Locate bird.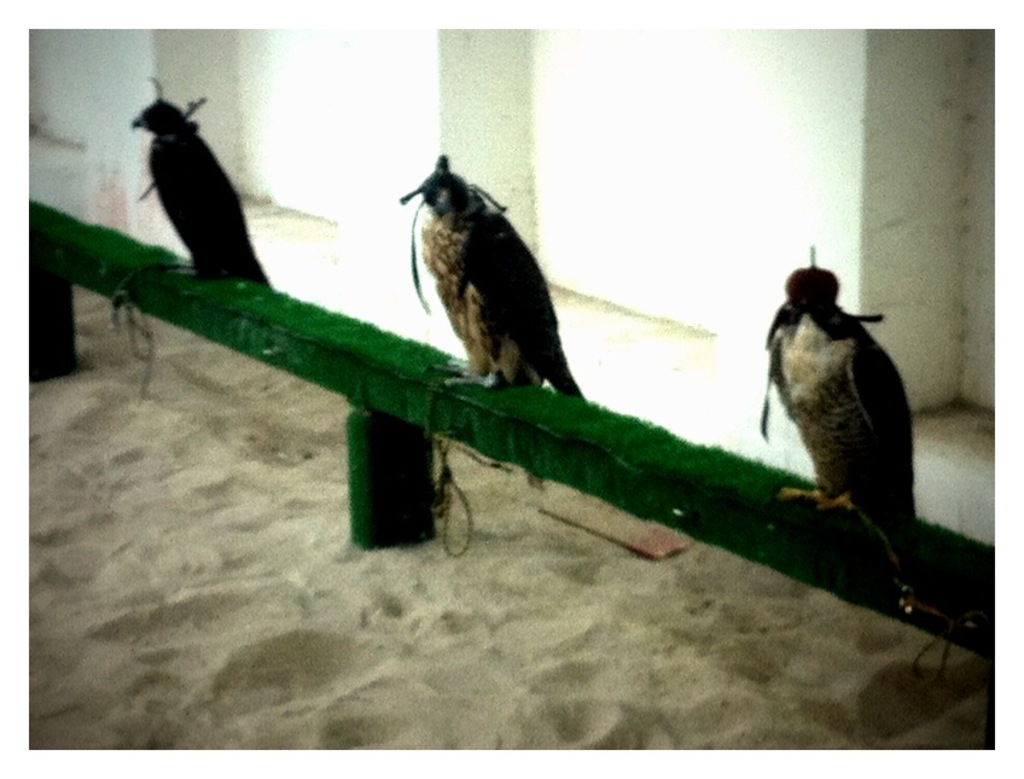
Bounding box: x1=397 y1=161 x2=590 y2=390.
